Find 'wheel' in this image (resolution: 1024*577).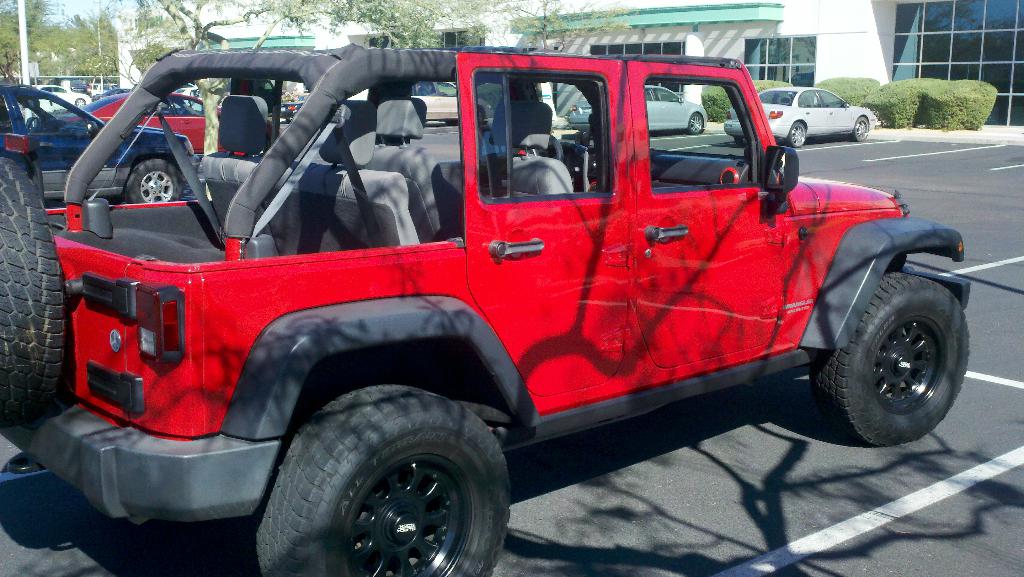
<region>529, 136, 562, 163</region>.
